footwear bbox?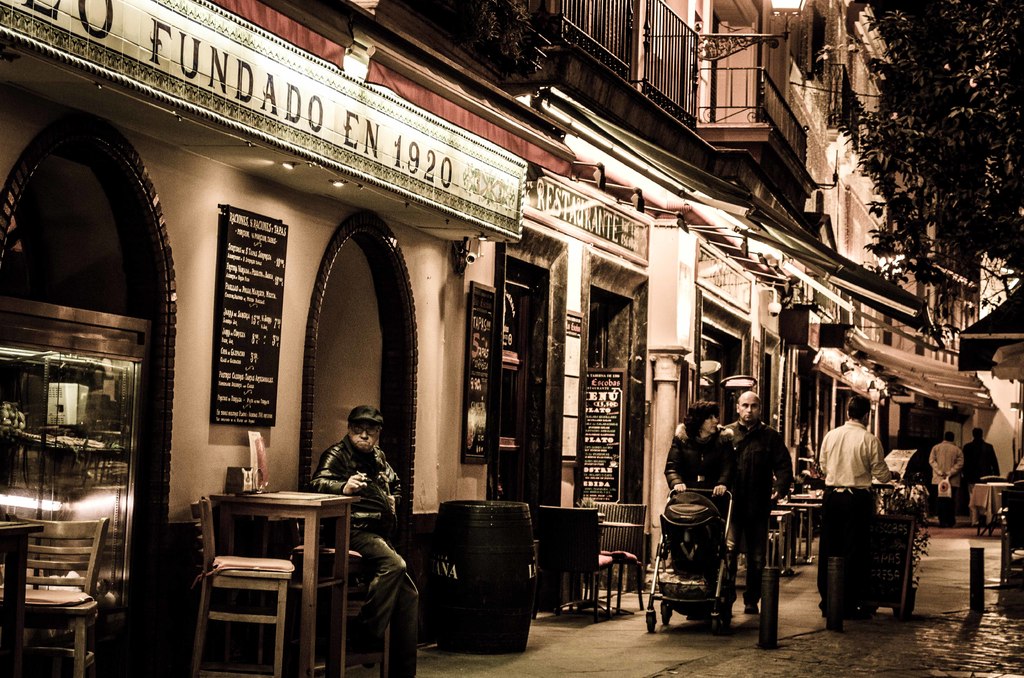
(left=685, top=615, right=706, bottom=618)
